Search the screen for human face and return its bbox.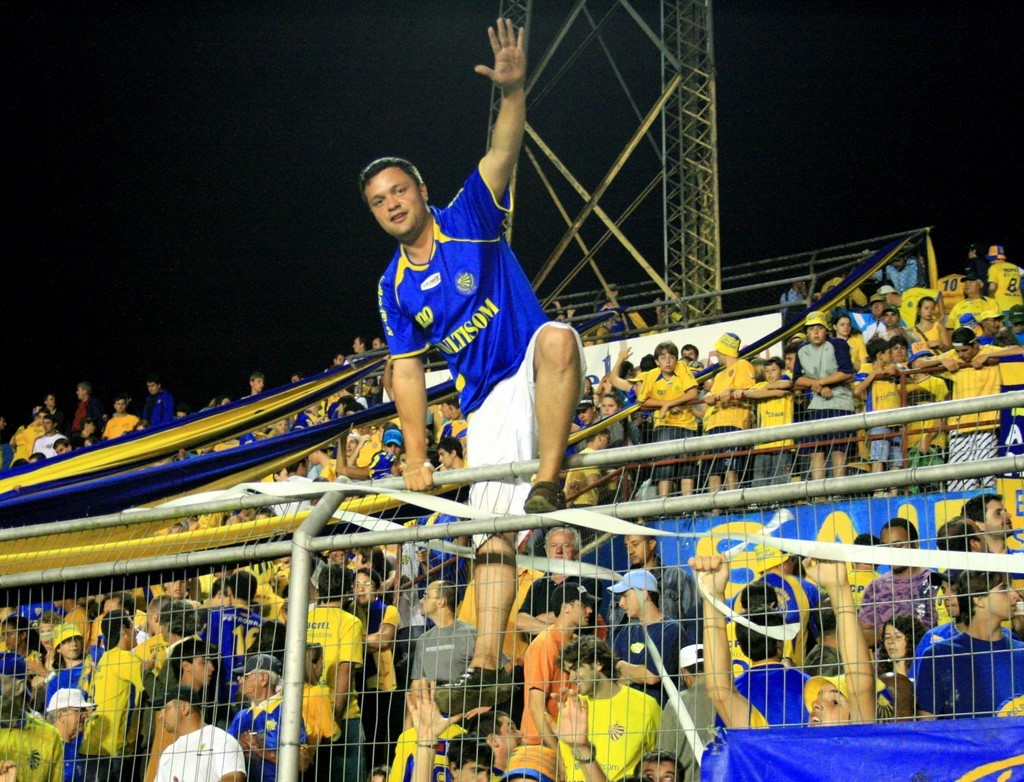
Found: select_region(238, 669, 267, 692).
